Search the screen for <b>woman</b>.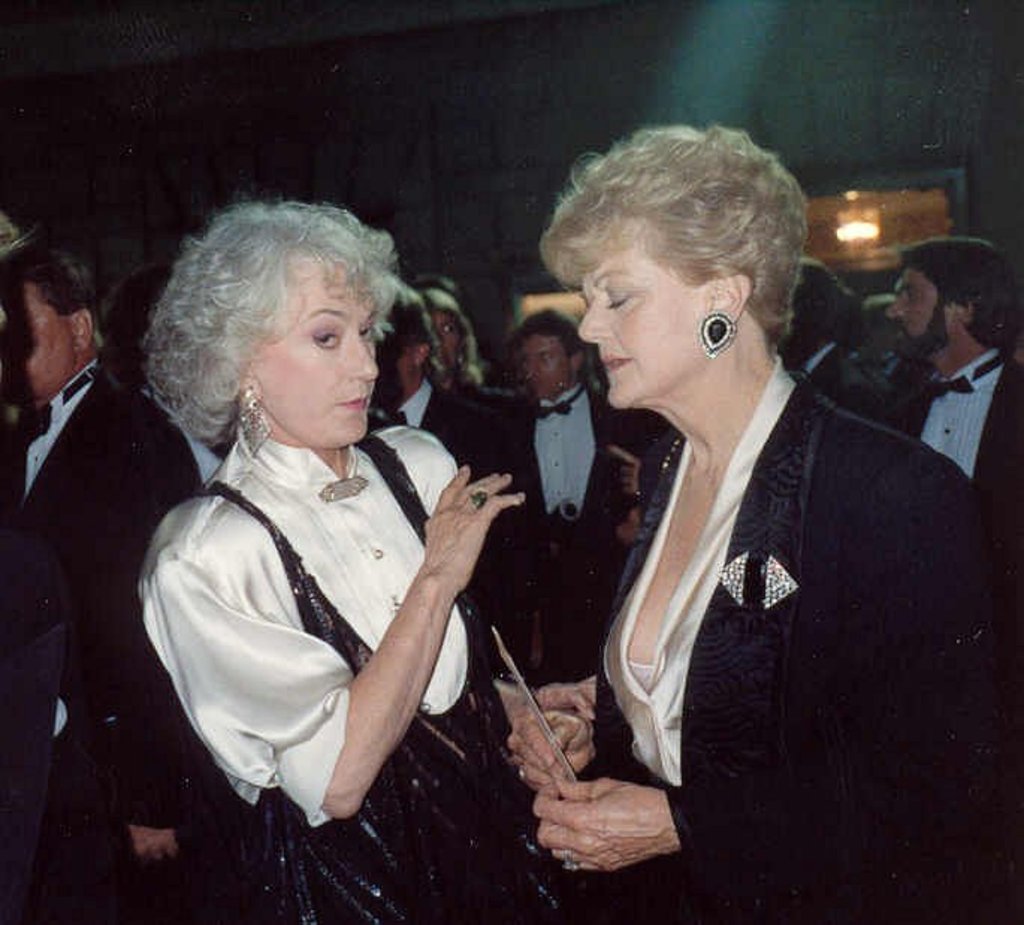
Found at <bbox>504, 121, 1015, 924</bbox>.
